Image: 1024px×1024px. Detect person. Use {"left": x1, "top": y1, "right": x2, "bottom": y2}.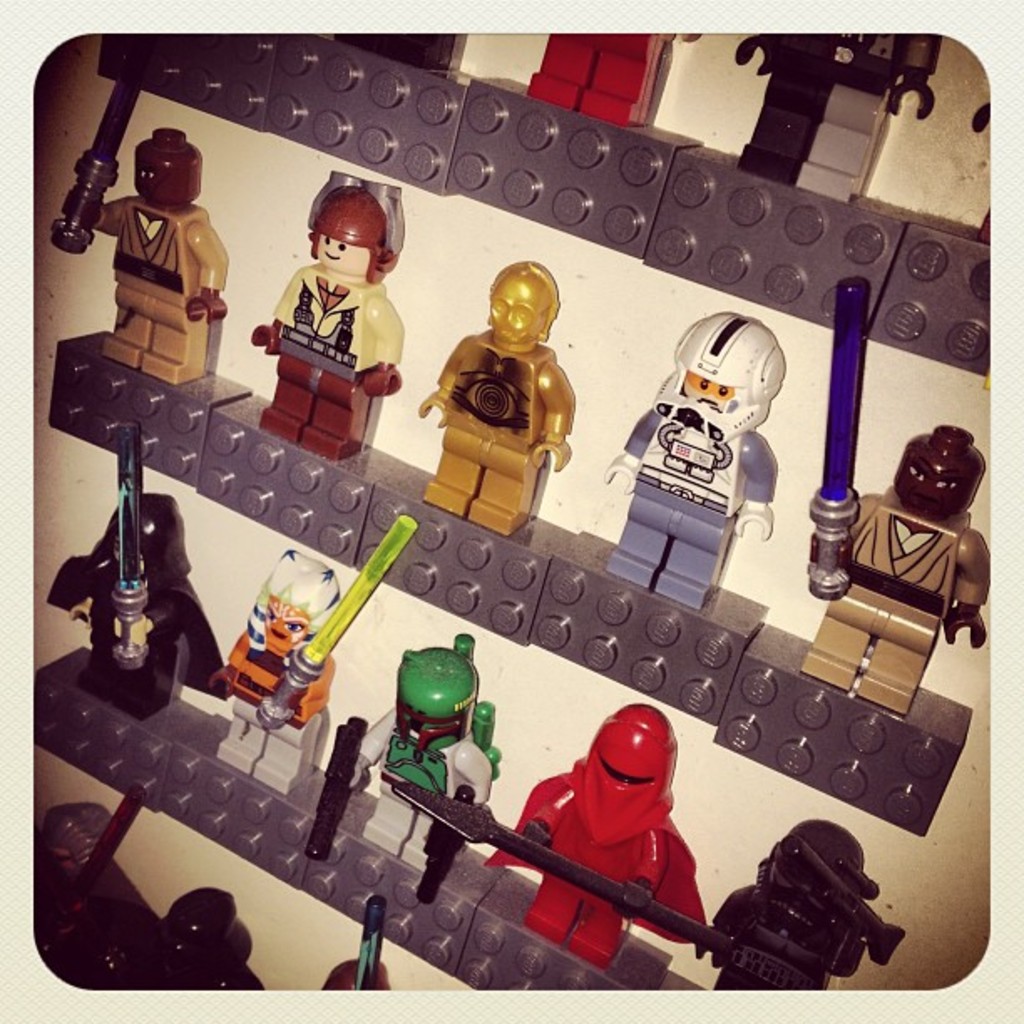
{"left": 420, "top": 273, "right": 569, "bottom": 542}.
